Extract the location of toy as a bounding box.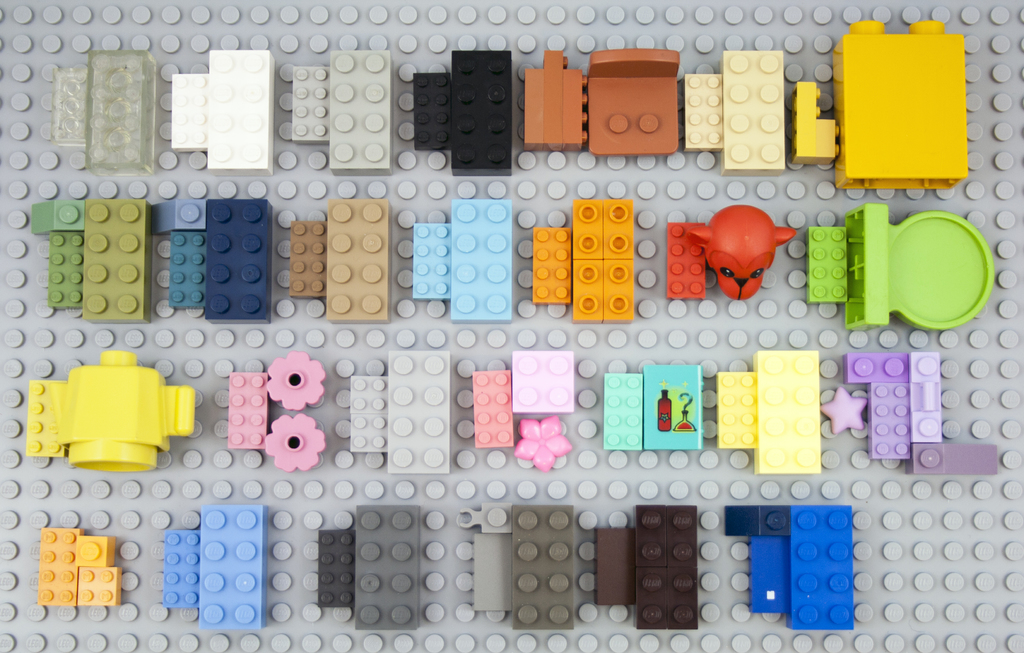
834/13/971/196.
